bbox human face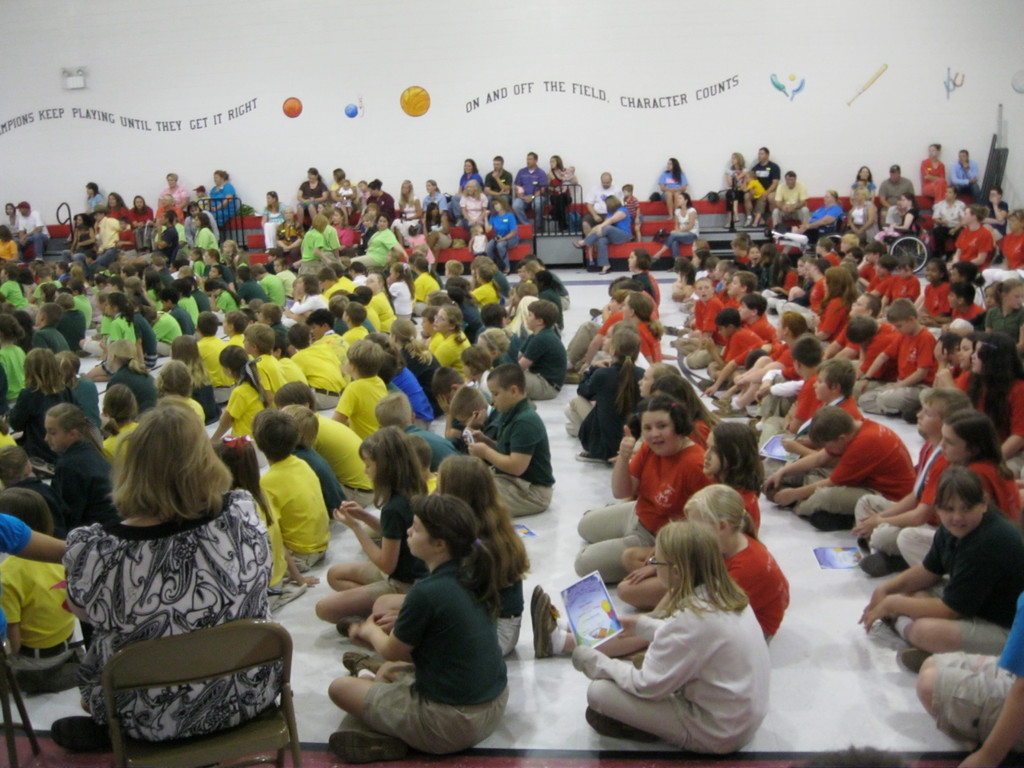
<region>890, 170, 898, 180</region>
